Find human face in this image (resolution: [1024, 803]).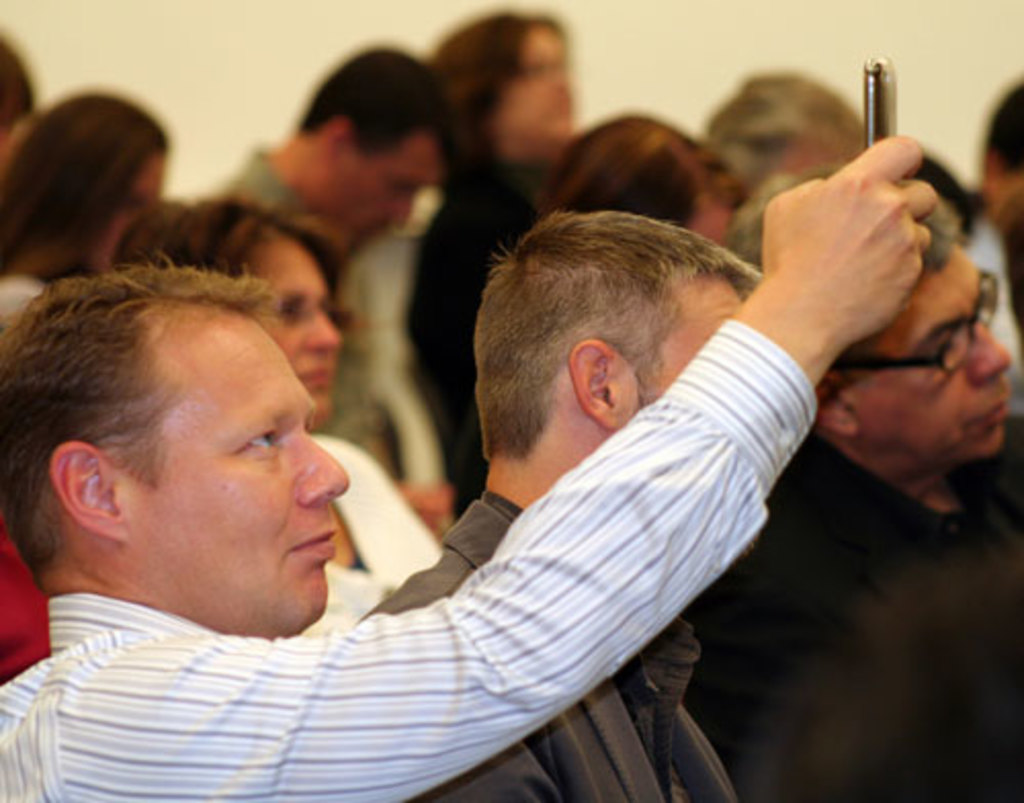
region(852, 252, 1012, 459).
